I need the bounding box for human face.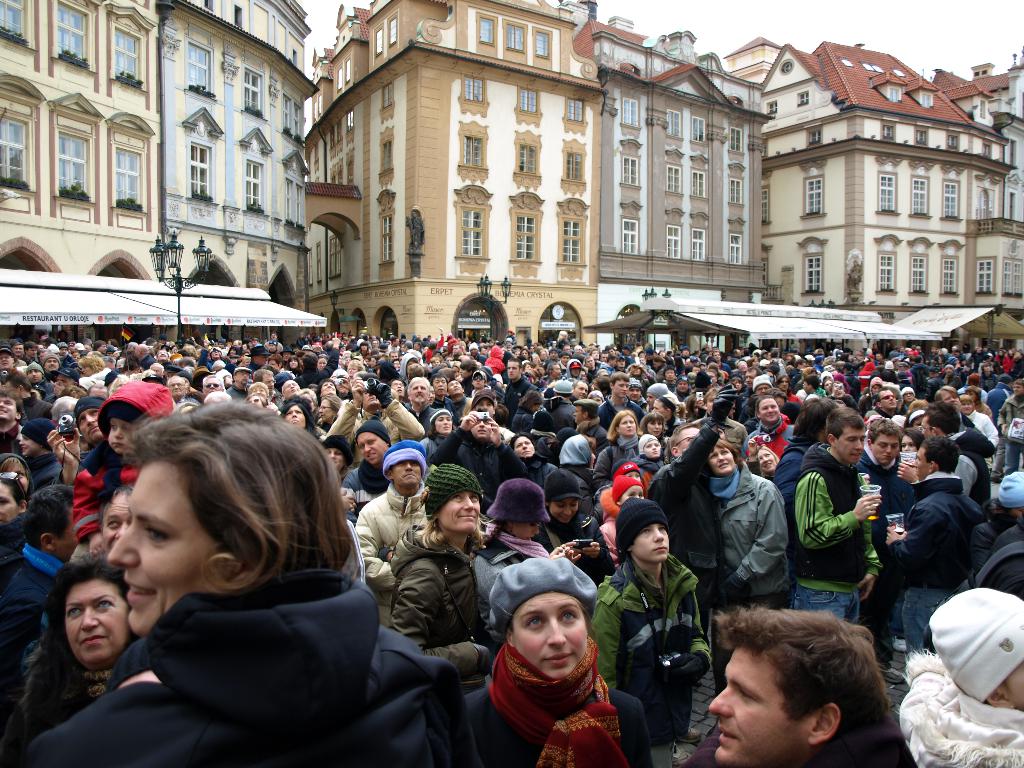
Here it is: region(629, 471, 641, 481).
